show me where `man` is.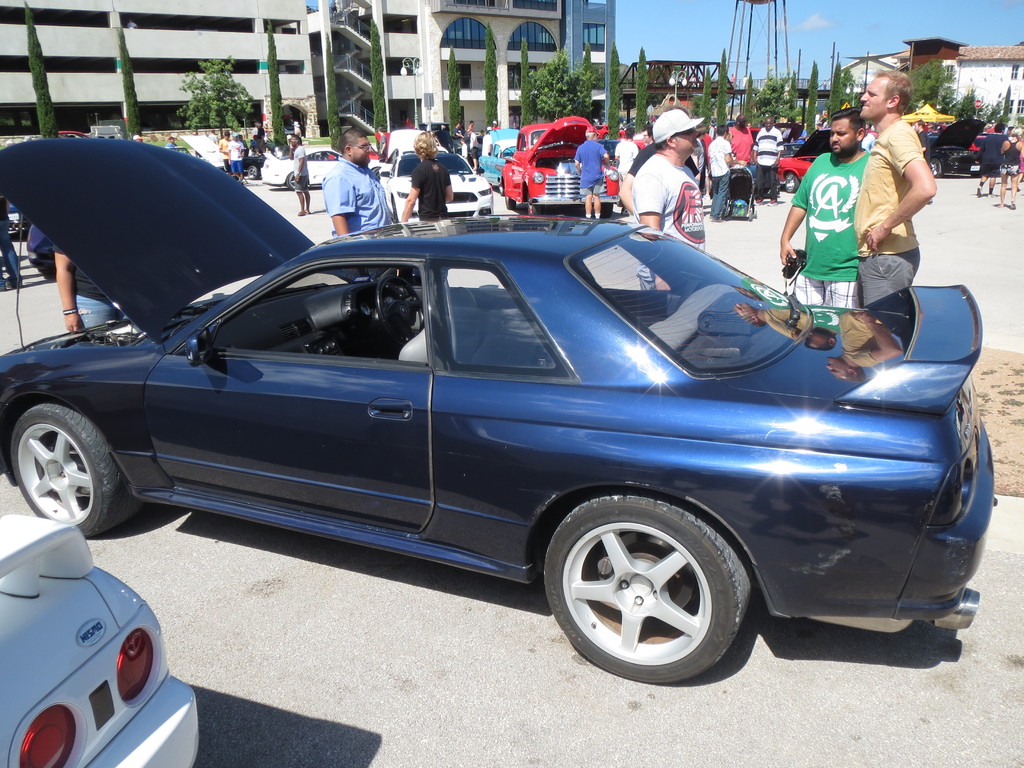
`man` is at BBox(630, 108, 706, 289).
